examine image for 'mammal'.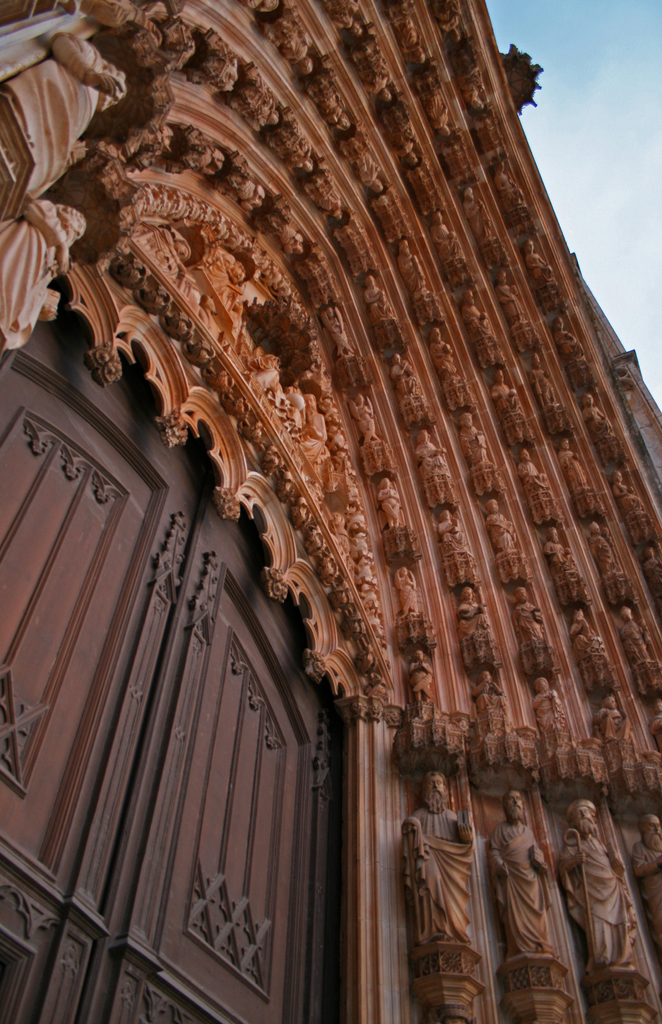
Examination result: [x1=408, y1=774, x2=474, y2=943].
